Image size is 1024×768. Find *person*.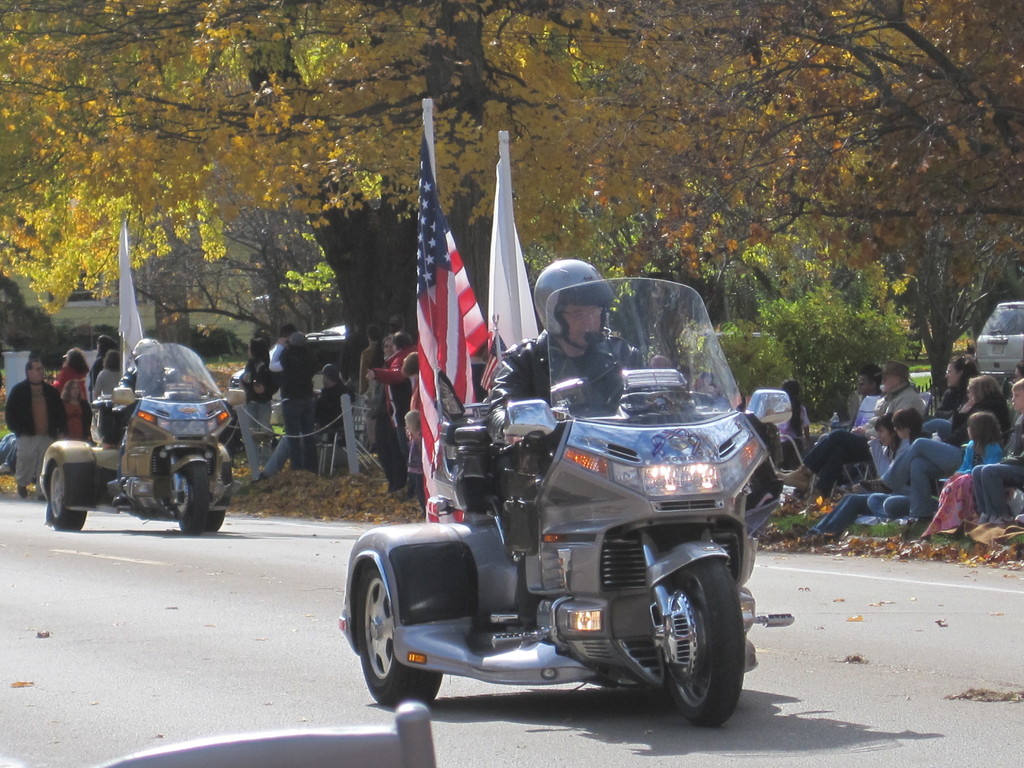
[262, 364, 353, 479].
